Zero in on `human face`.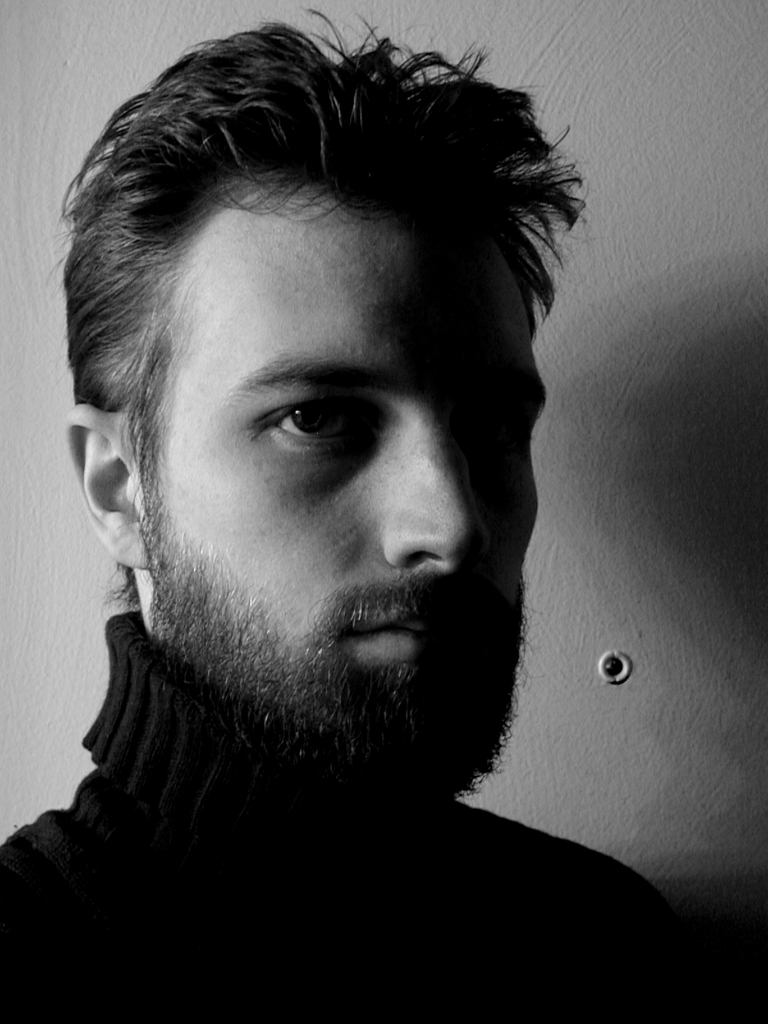
Zeroed in: 158, 193, 541, 742.
